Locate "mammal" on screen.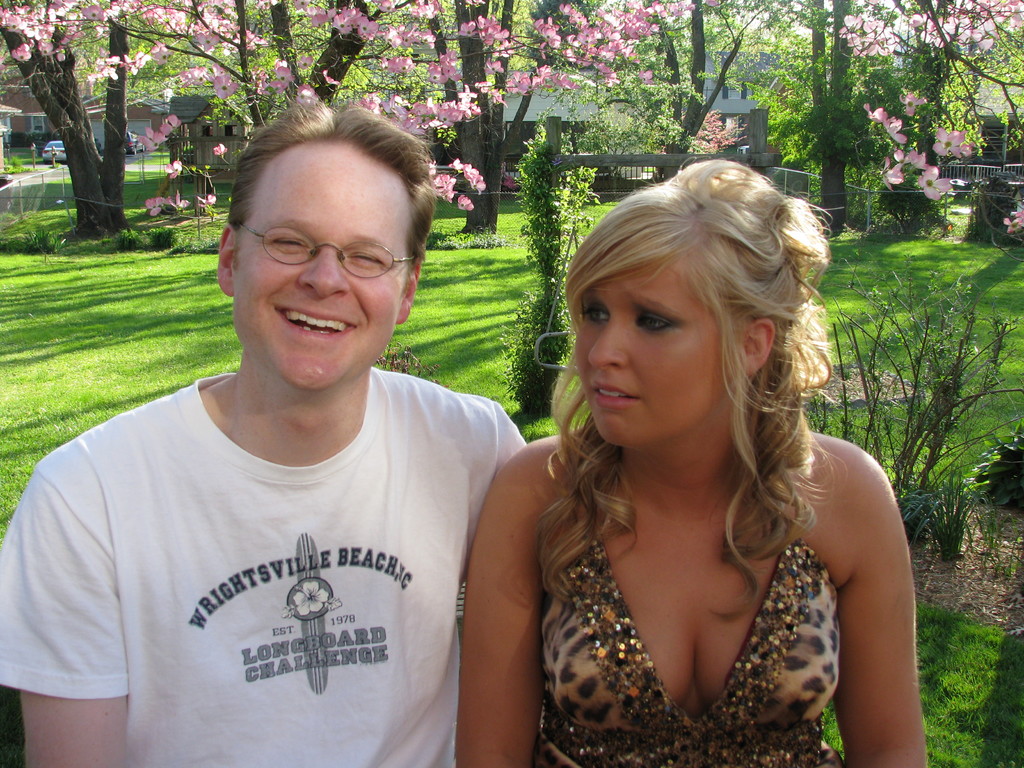
On screen at [451,142,940,767].
